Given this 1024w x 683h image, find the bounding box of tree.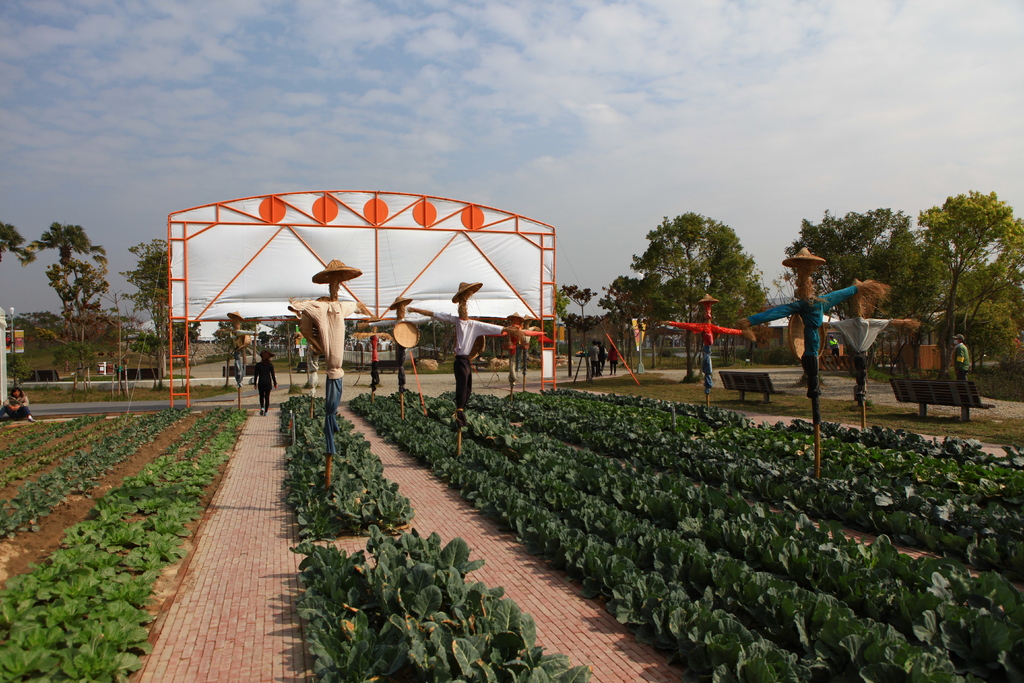
559,281,600,355.
